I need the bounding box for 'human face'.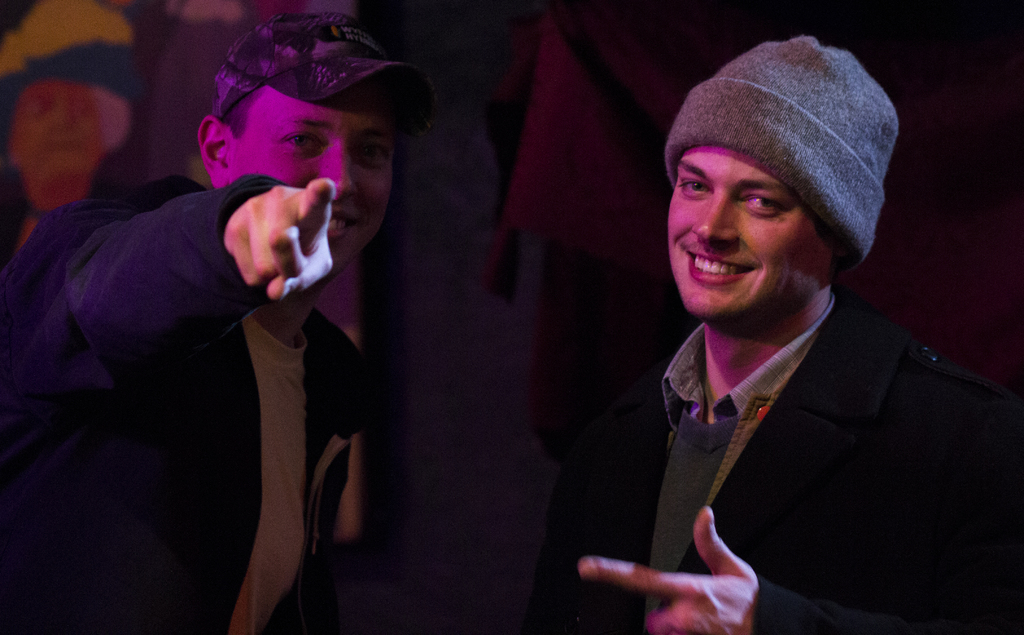
Here it is: bbox=[668, 146, 832, 315].
